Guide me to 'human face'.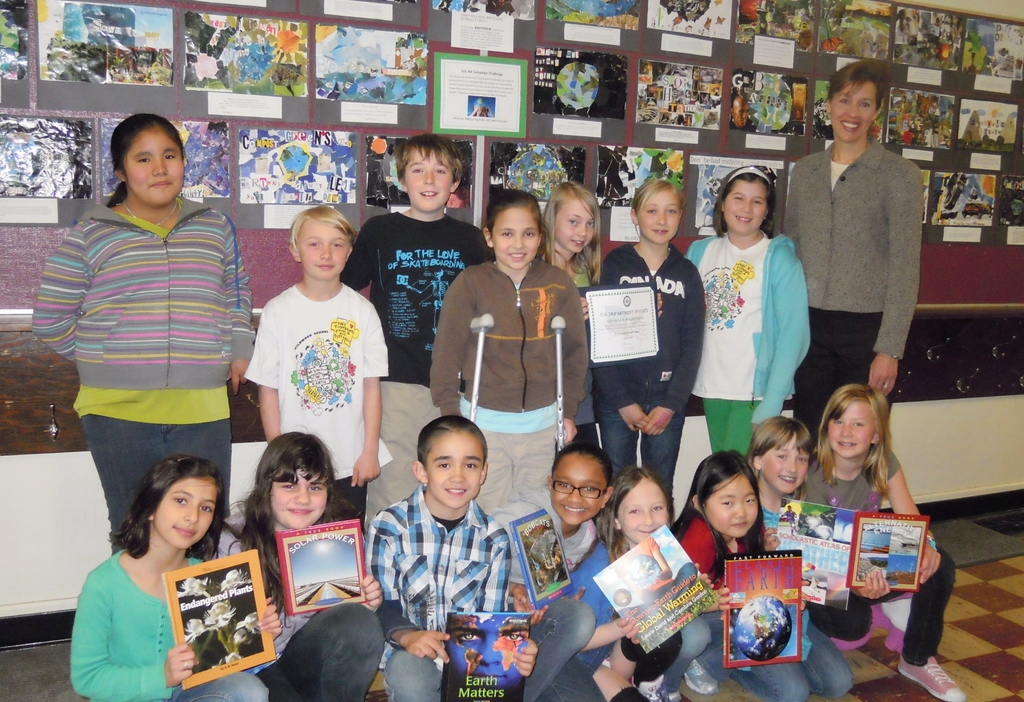
Guidance: l=701, t=474, r=755, b=534.
